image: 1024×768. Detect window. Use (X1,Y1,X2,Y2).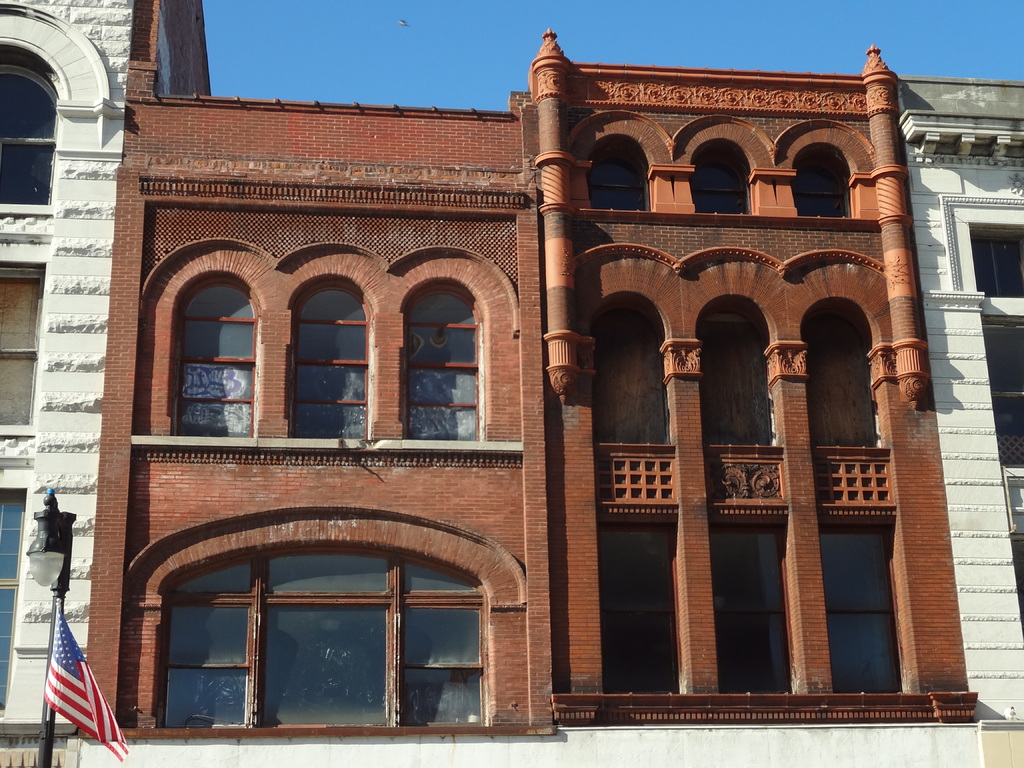
(715,520,796,693).
